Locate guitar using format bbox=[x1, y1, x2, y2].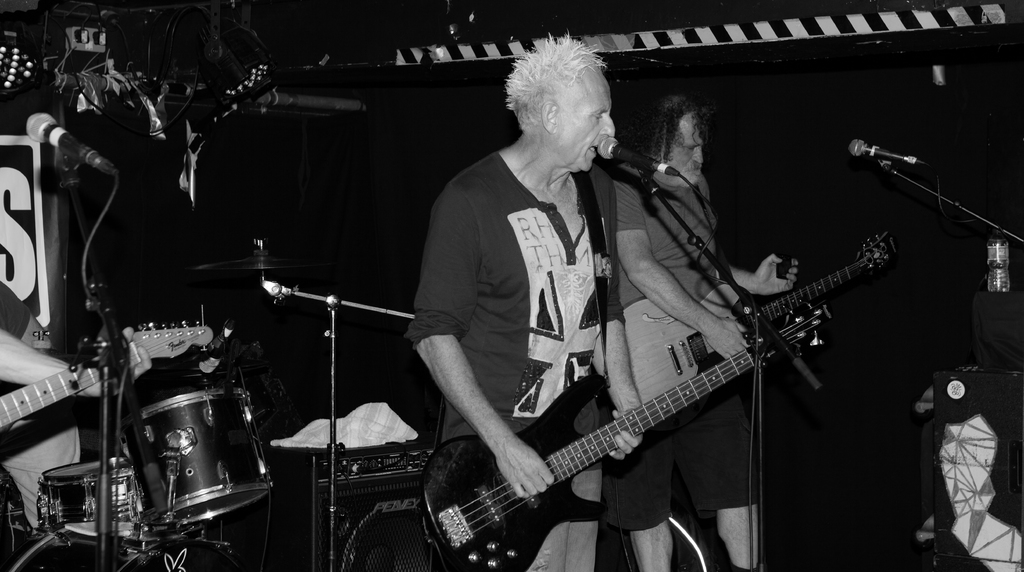
bbox=[409, 218, 887, 565].
